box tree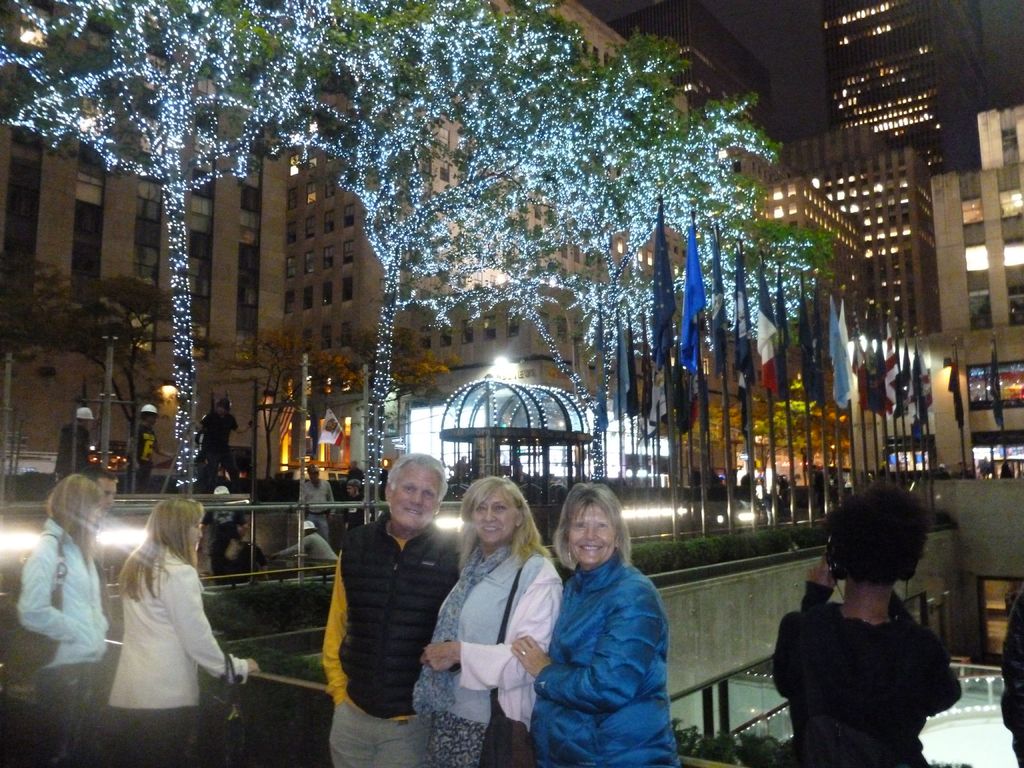
<bbox>216, 332, 361, 494</bbox>
